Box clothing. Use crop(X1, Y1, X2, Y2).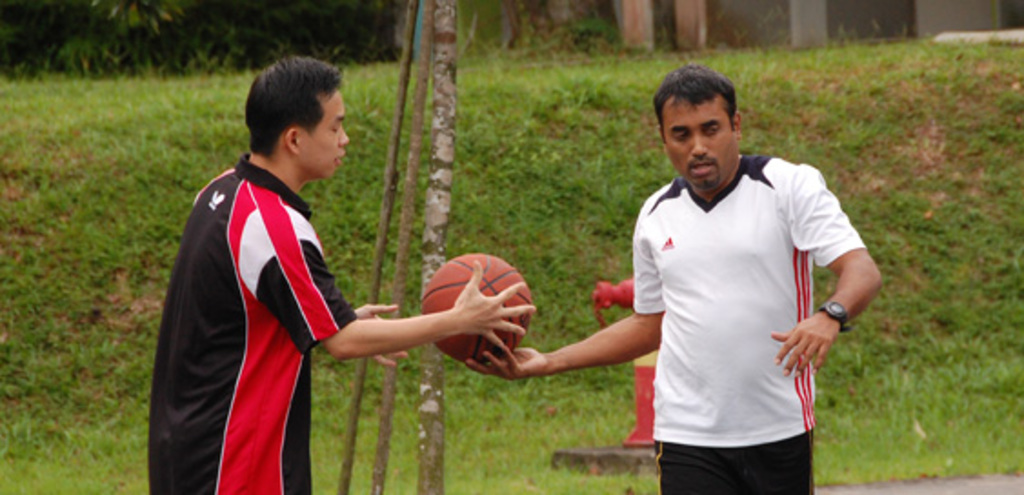
crop(142, 146, 355, 493).
